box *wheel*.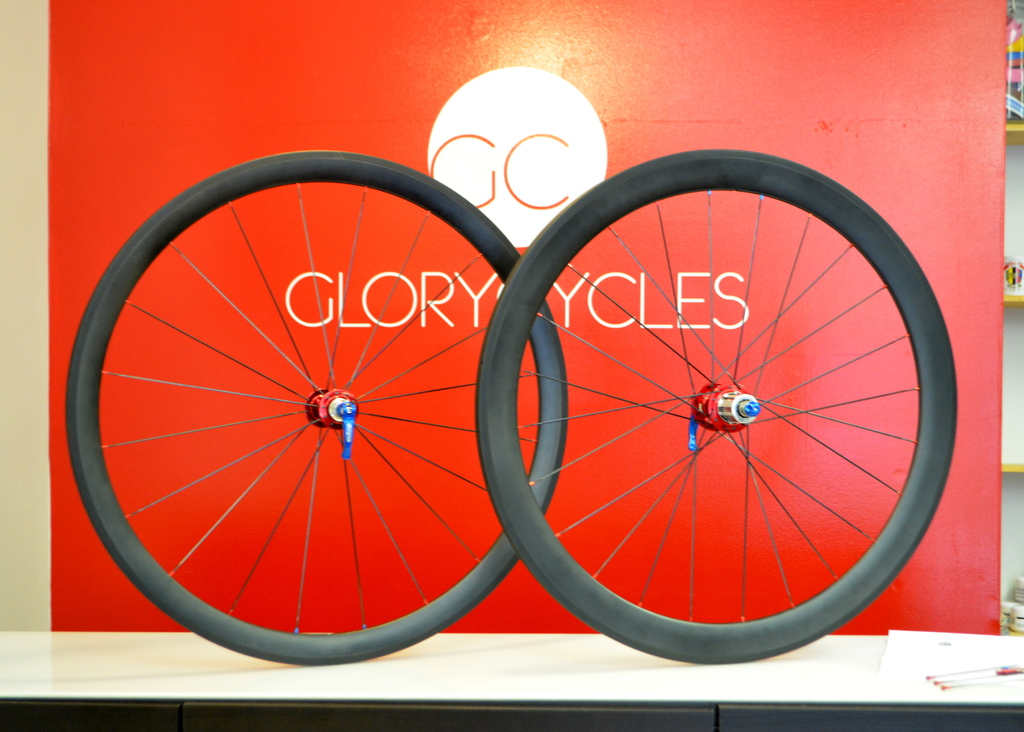
bbox(474, 148, 957, 667).
